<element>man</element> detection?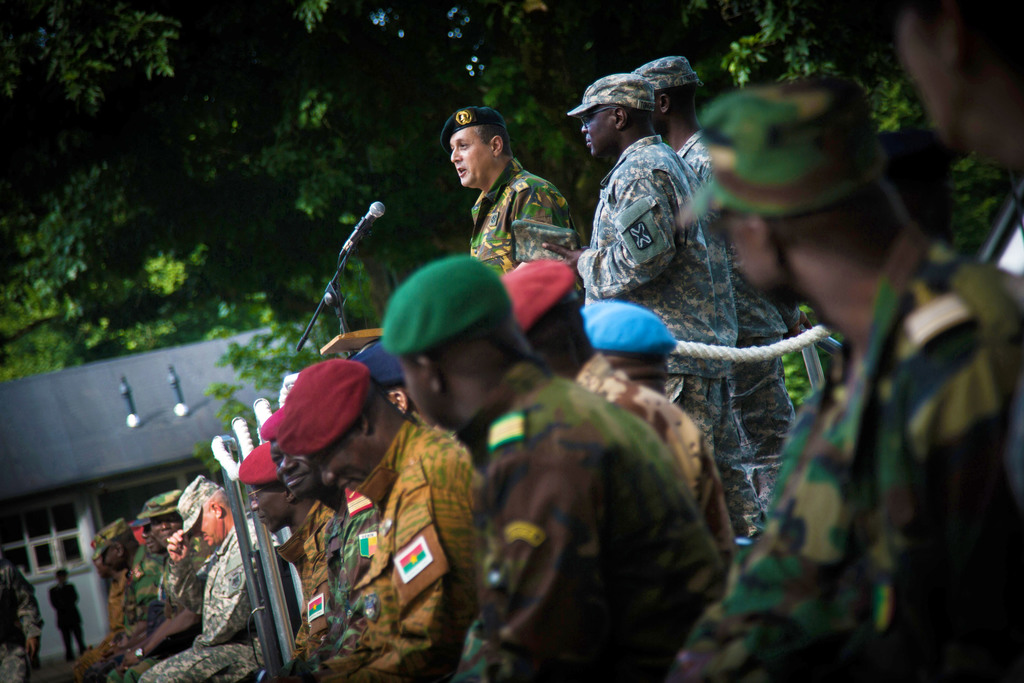
BBox(581, 296, 676, 396)
